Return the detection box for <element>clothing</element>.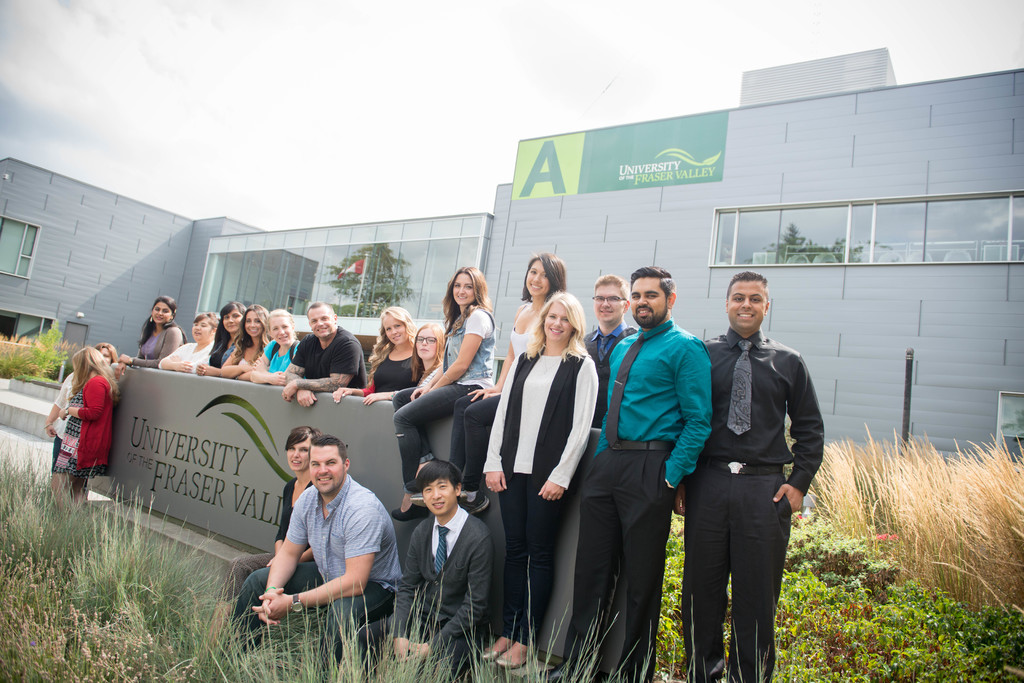
[x1=158, y1=333, x2=223, y2=369].
